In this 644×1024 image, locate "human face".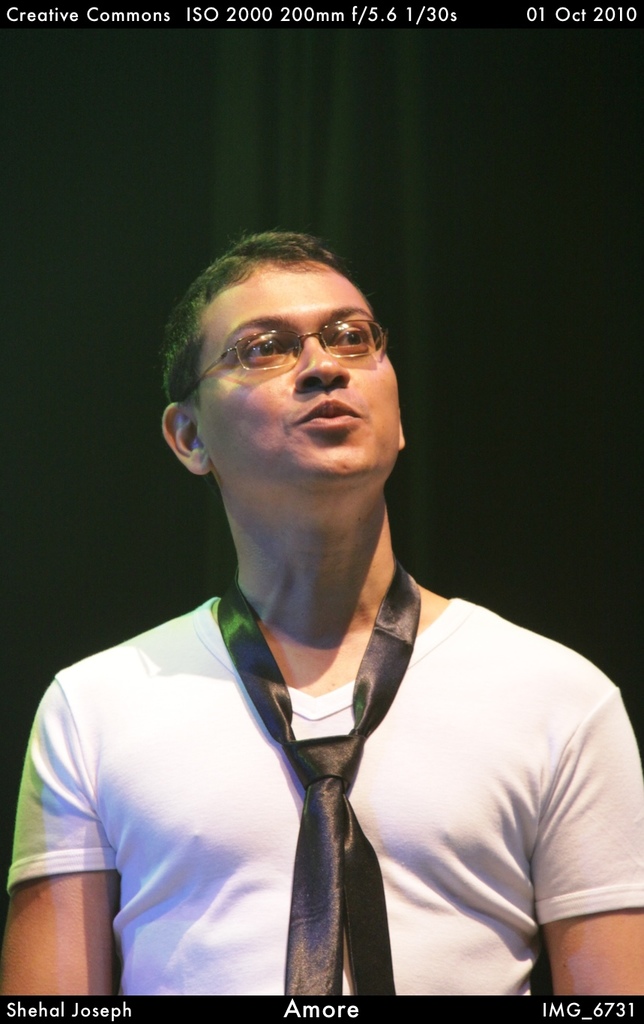
Bounding box: select_region(194, 263, 400, 479).
